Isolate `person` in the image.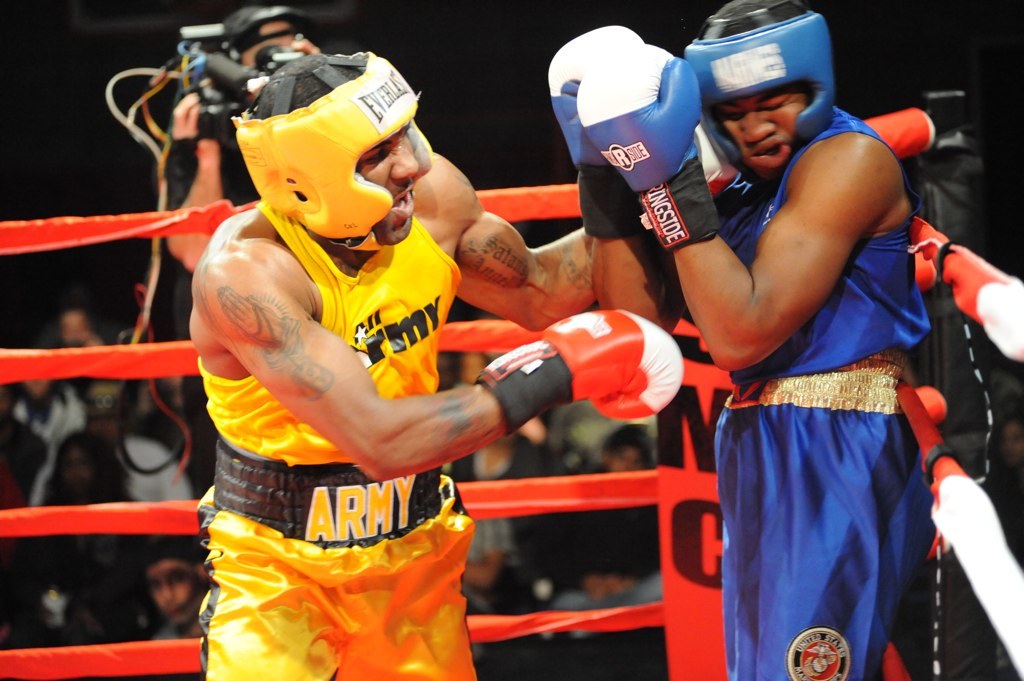
Isolated region: rect(549, 0, 922, 680).
